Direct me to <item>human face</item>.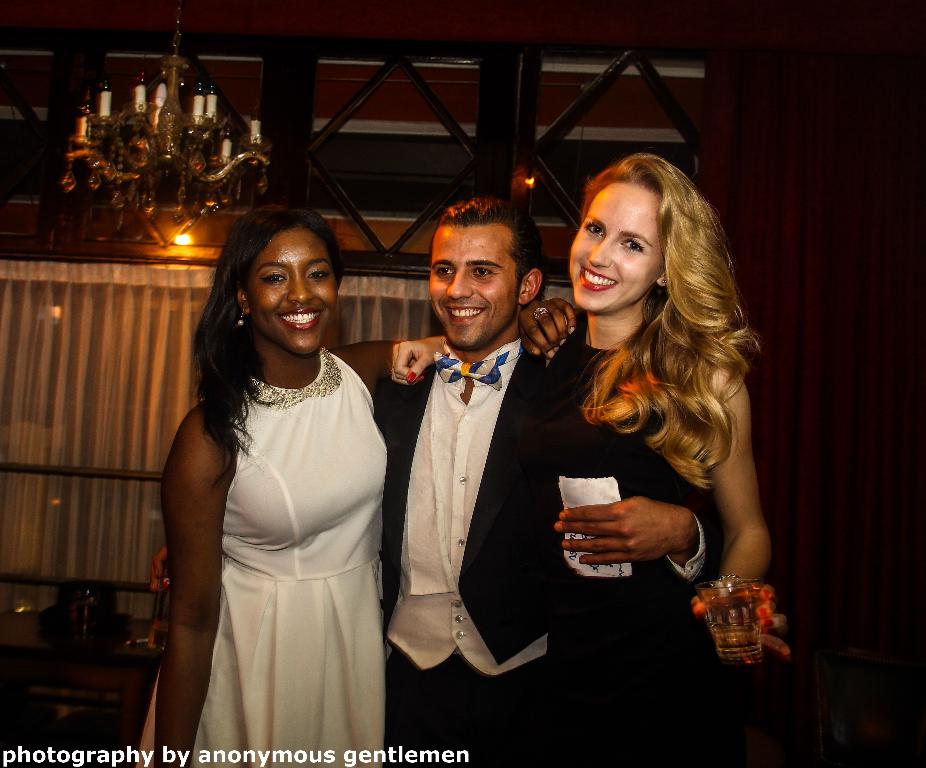
Direction: (left=565, top=183, right=666, bottom=311).
